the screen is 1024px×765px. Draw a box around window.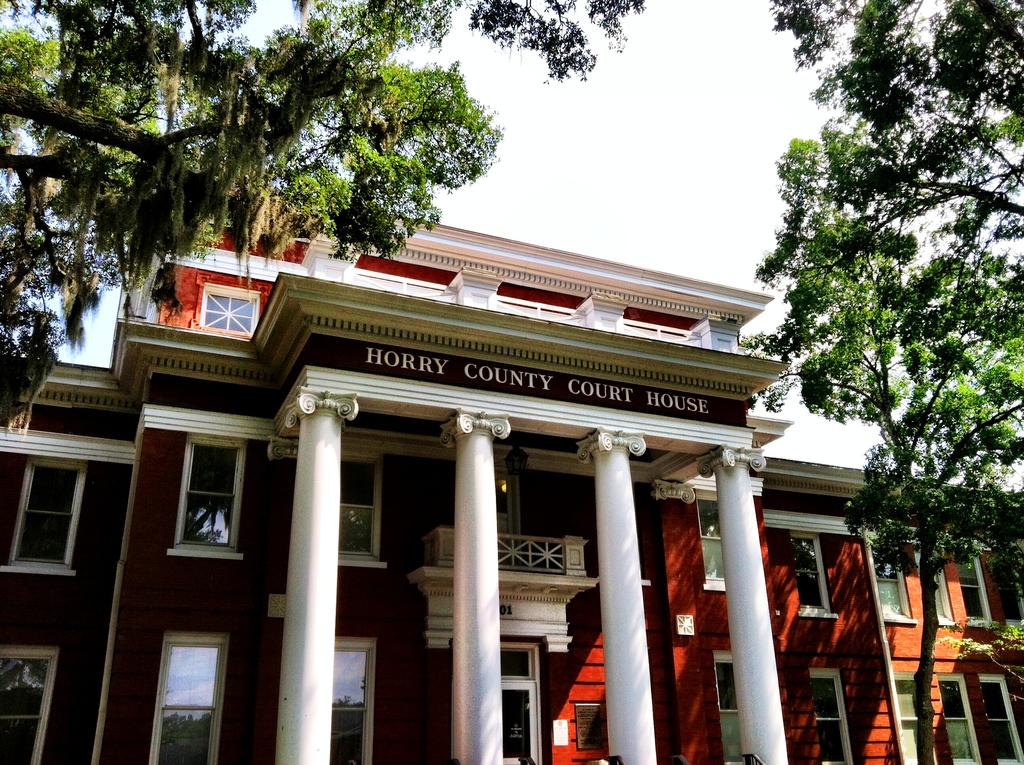
select_region(924, 554, 954, 629).
